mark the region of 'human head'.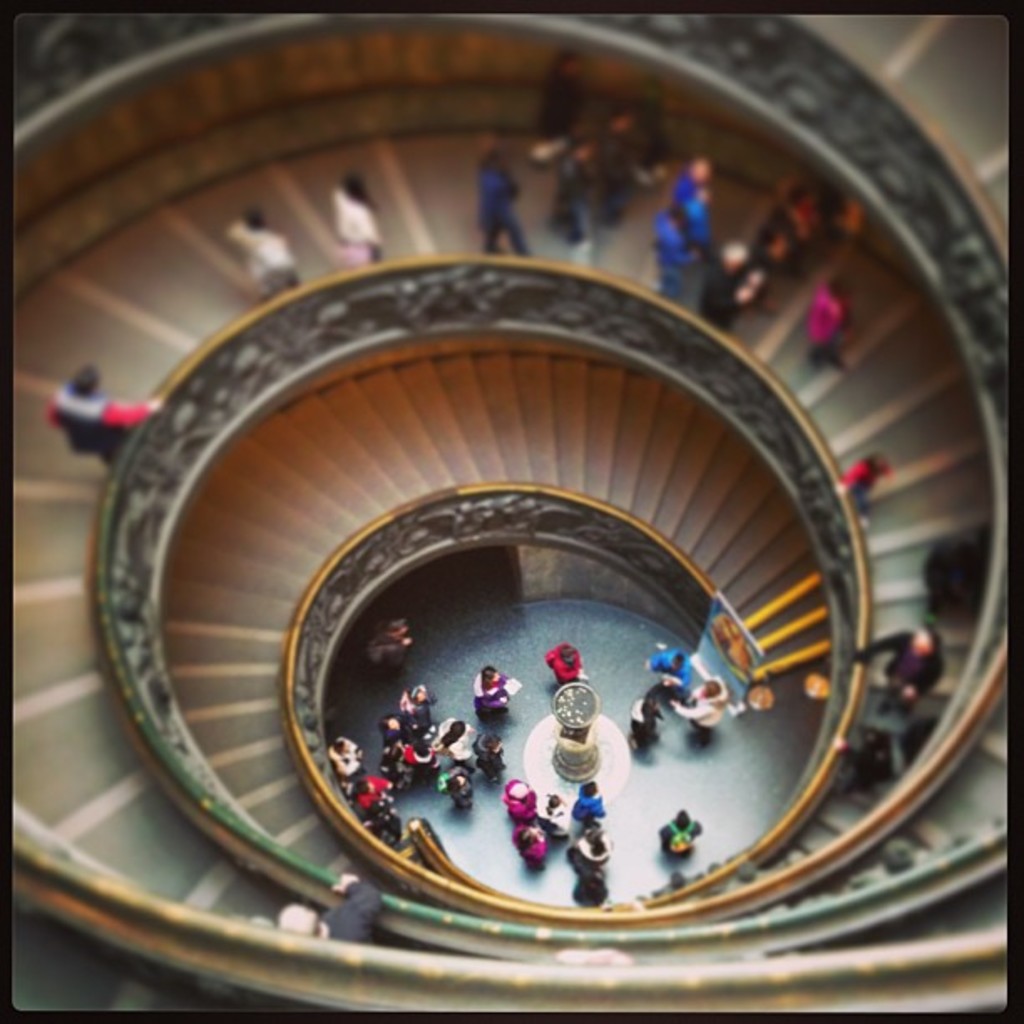
Region: pyautogui.locateOnScreen(233, 199, 266, 228).
